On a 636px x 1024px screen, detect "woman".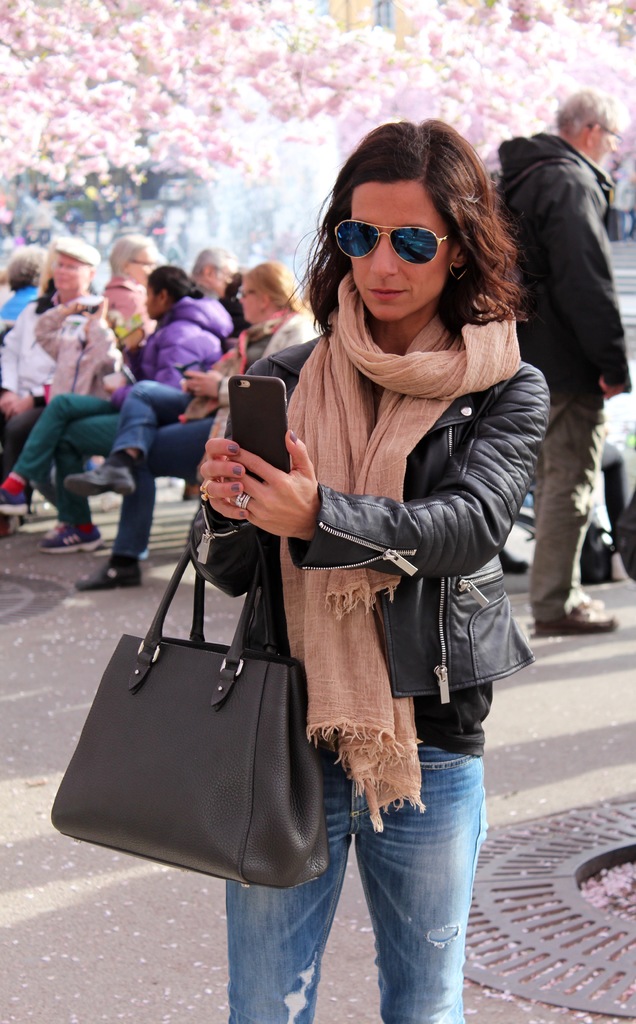
0 267 235 556.
